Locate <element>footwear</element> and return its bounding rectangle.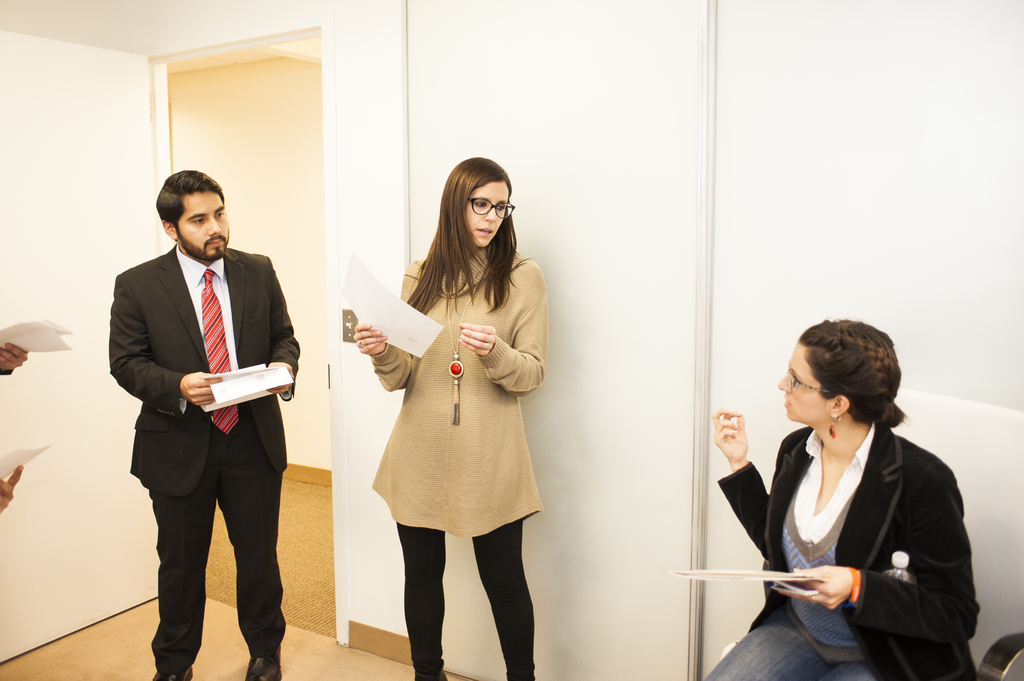
x1=242, y1=655, x2=281, y2=680.
